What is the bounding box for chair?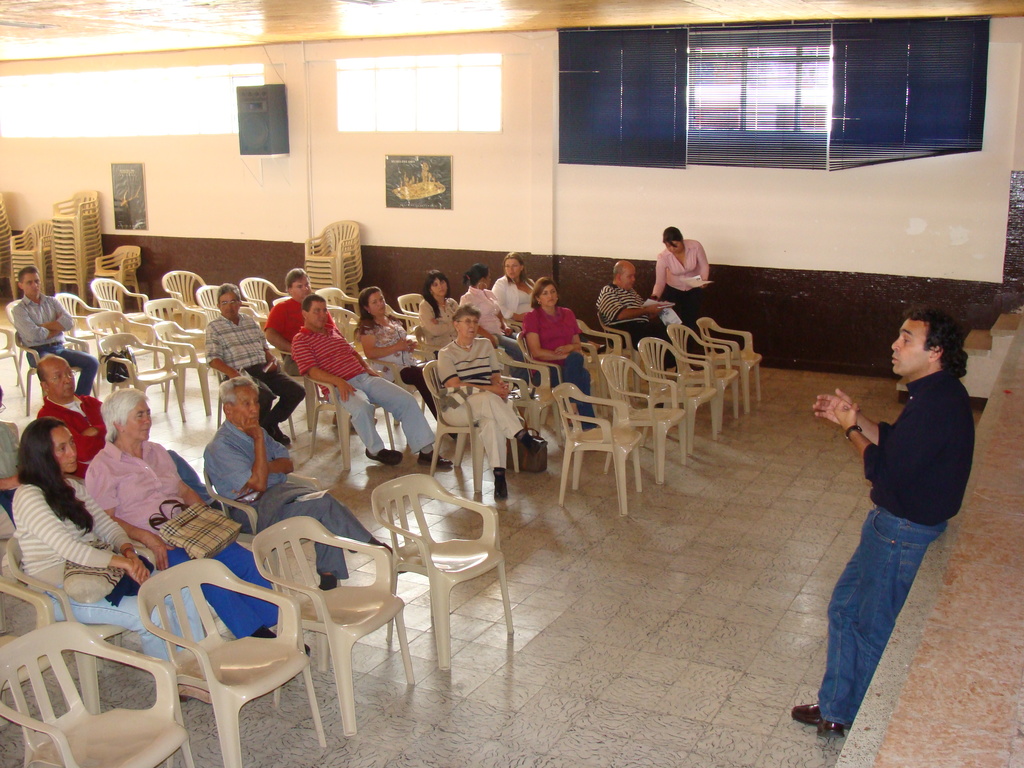
(195,284,260,325).
